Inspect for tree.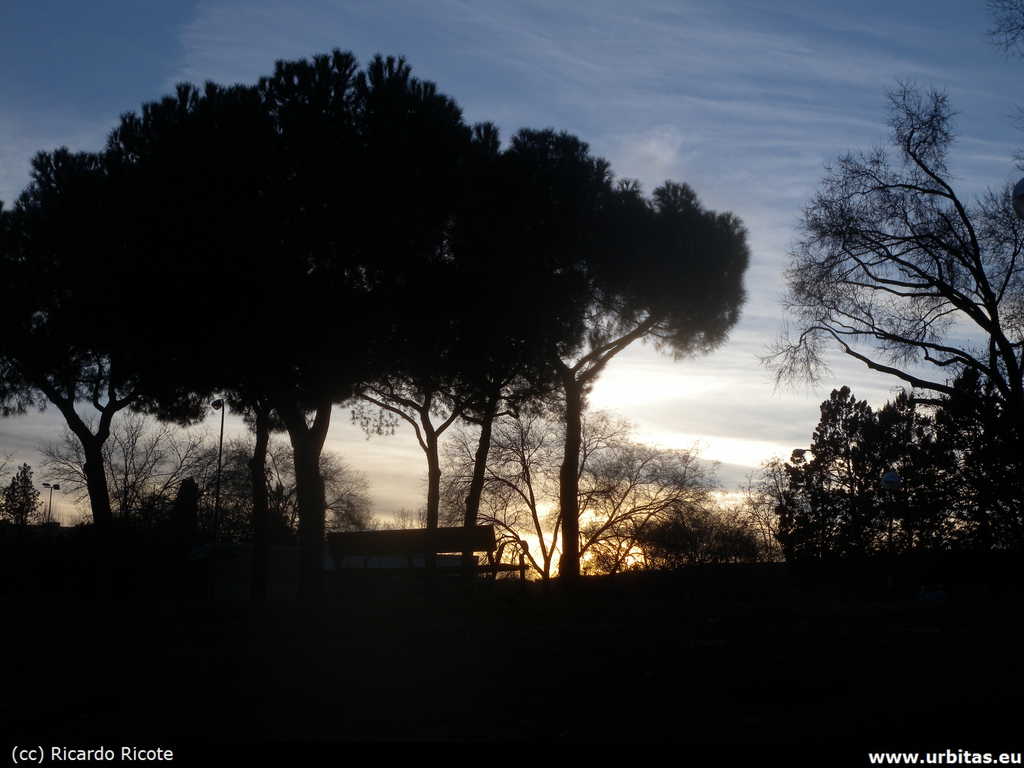
Inspection: pyautogui.locateOnScreen(772, 380, 931, 573).
